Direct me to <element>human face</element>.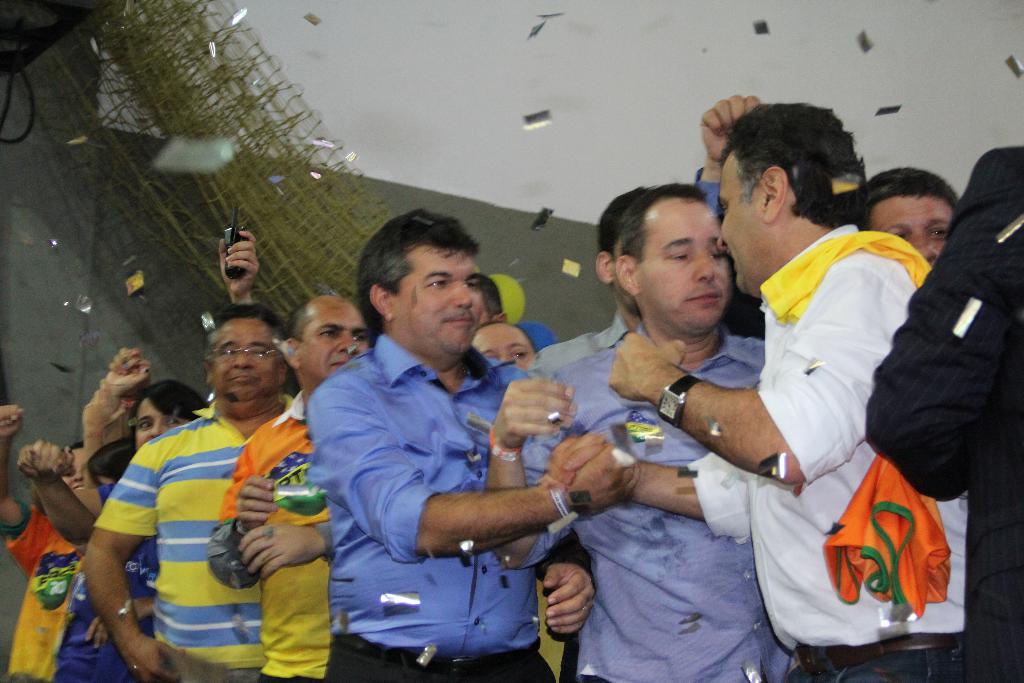
Direction: 473, 320, 534, 374.
